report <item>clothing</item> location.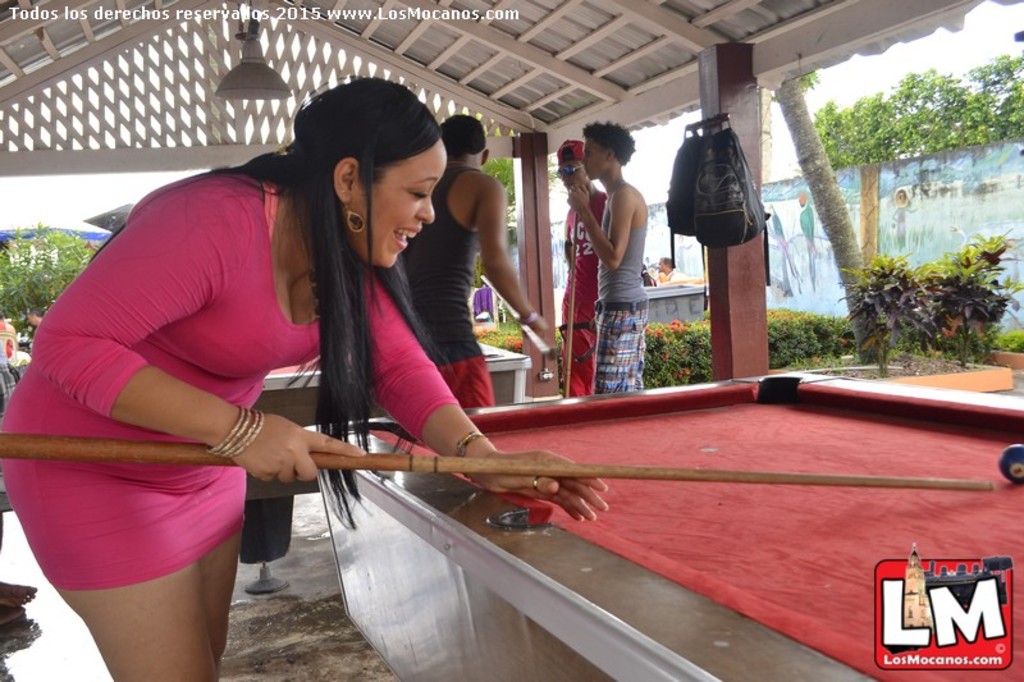
Report: box(389, 164, 497, 404).
